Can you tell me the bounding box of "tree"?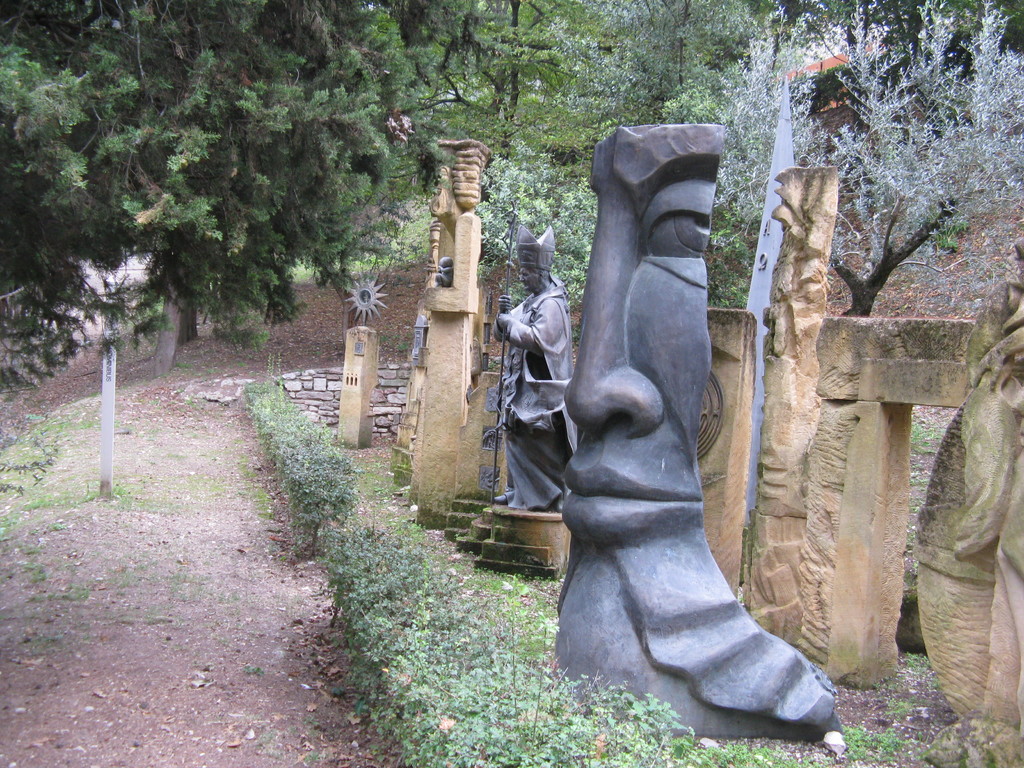
[0,1,475,401].
